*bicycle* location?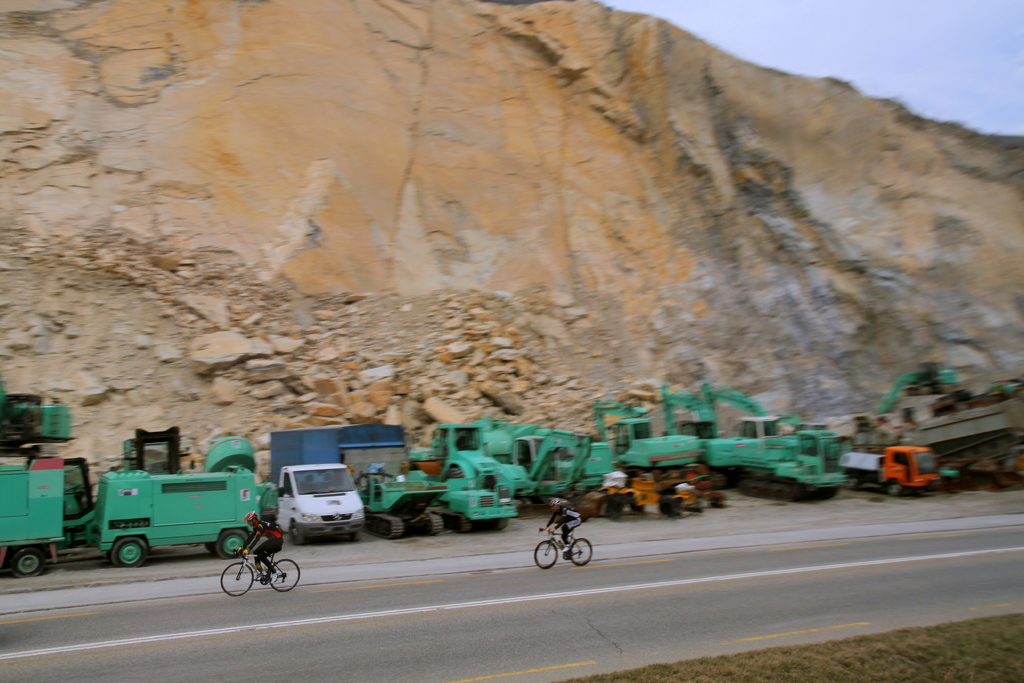
532, 524, 592, 570
